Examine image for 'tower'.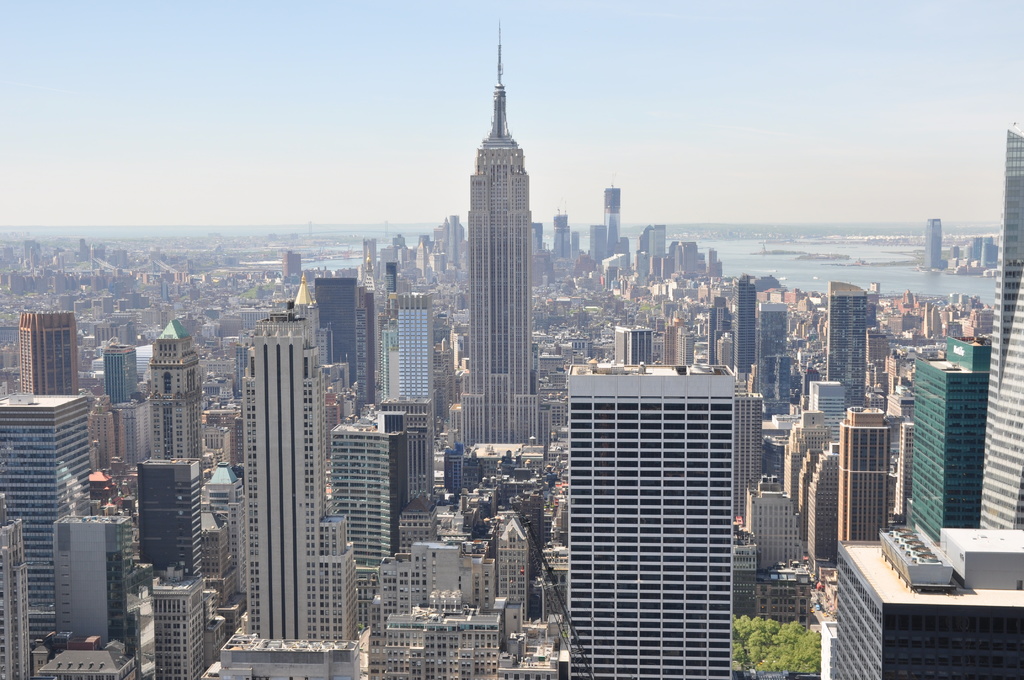
Examination result: BBox(312, 276, 370, 412).
